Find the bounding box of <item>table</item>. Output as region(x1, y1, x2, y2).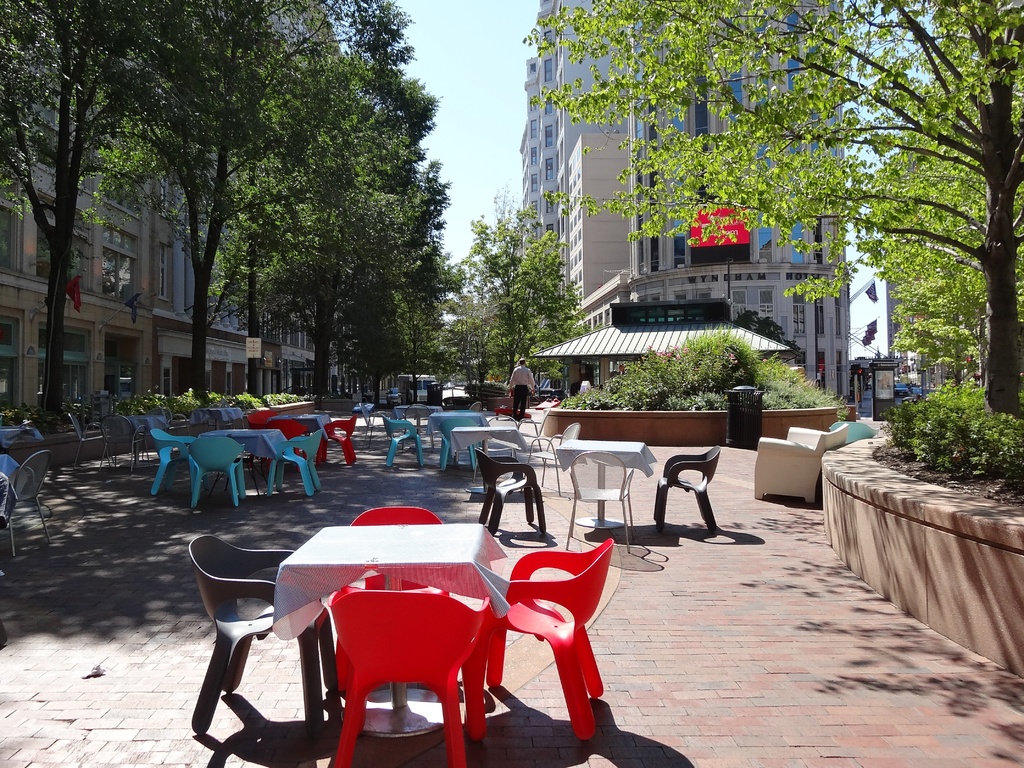
region(189, 405, 241, 426).
